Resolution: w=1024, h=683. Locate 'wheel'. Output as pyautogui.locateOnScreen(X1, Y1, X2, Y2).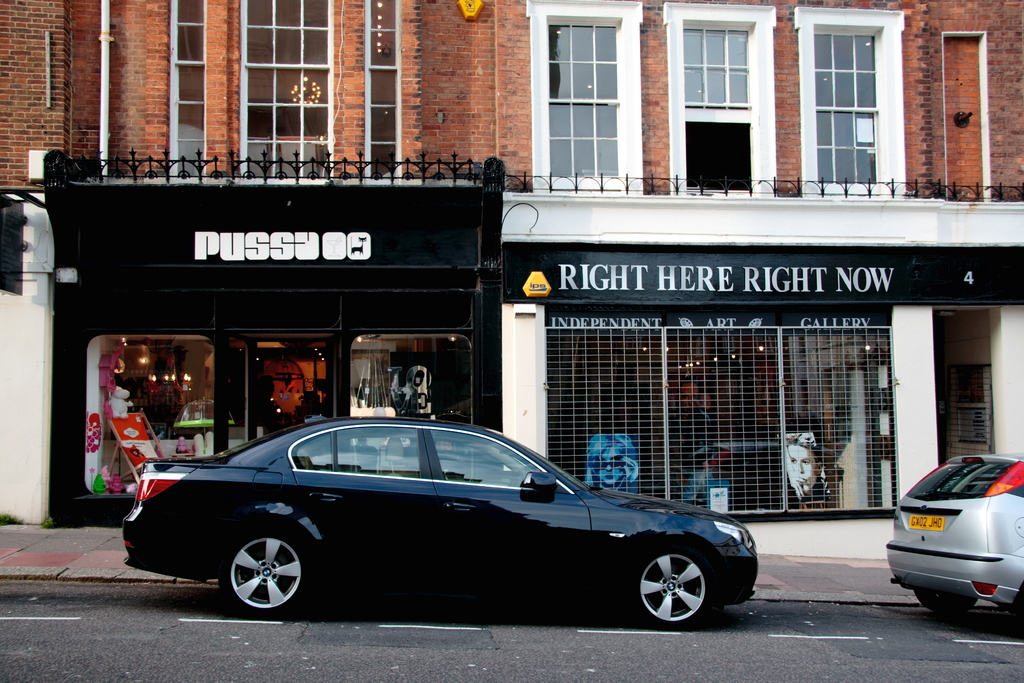
pyautogui.locateOnScreen(915, 588, 975, 614).
